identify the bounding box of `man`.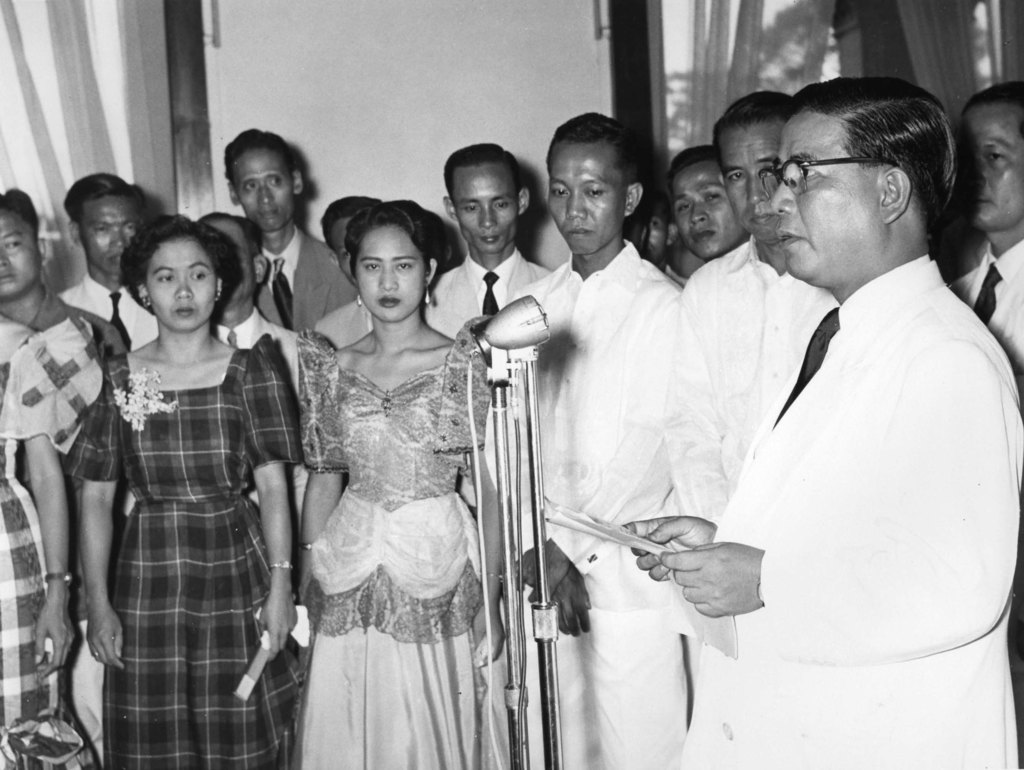
bbox(677, 93, 828, 530).
